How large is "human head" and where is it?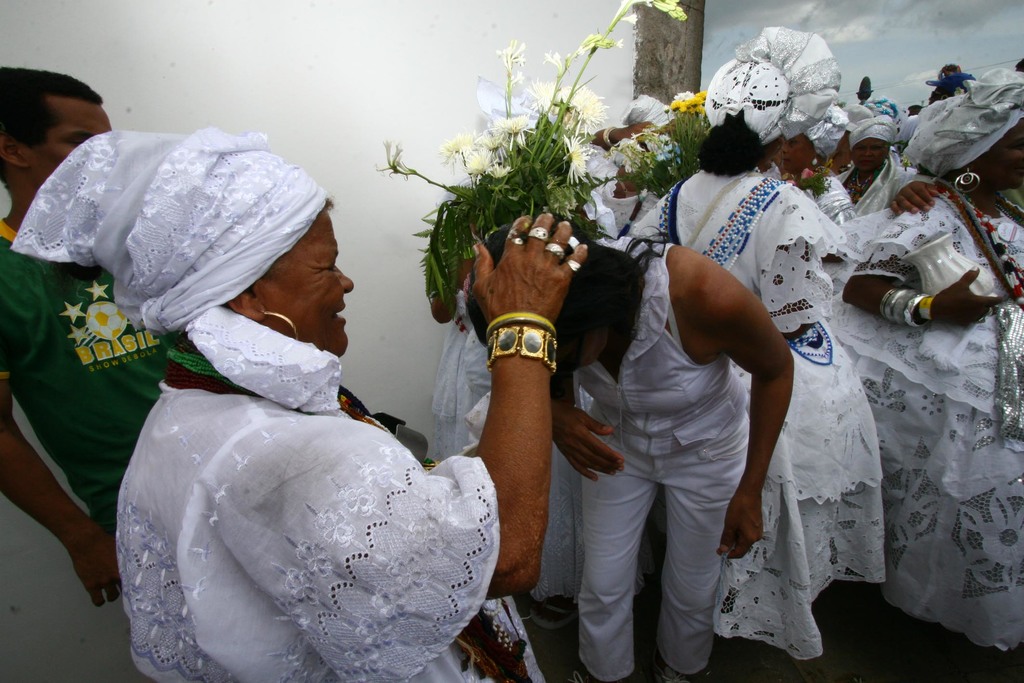
Bounding box: (left=903, top=65, right=1023, bottom=189).
